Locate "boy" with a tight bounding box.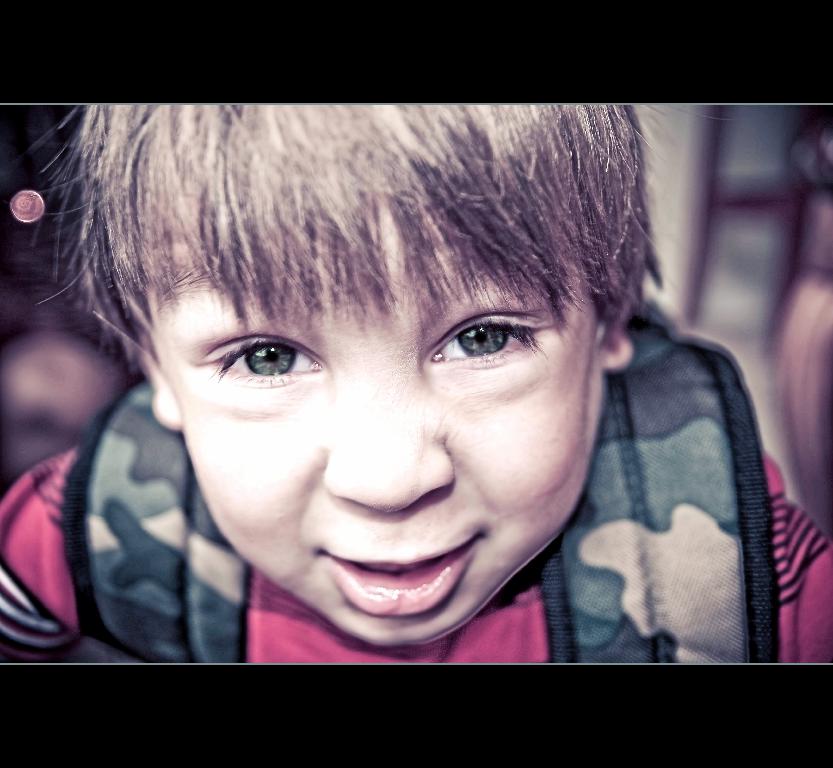
<bbox>0, 74, 758, 718</bbox>.
